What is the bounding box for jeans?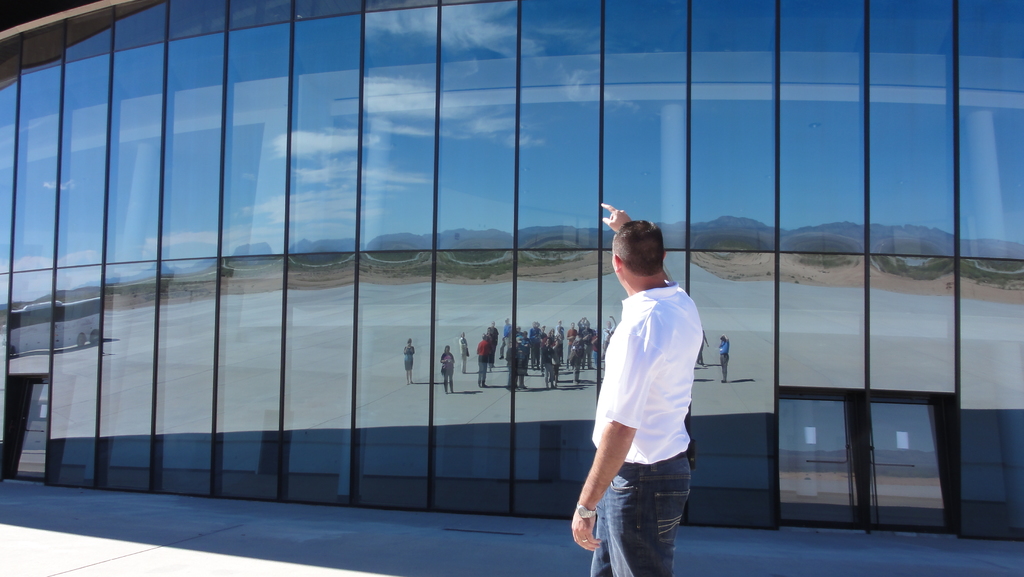
[585, 464, 691, 576].
